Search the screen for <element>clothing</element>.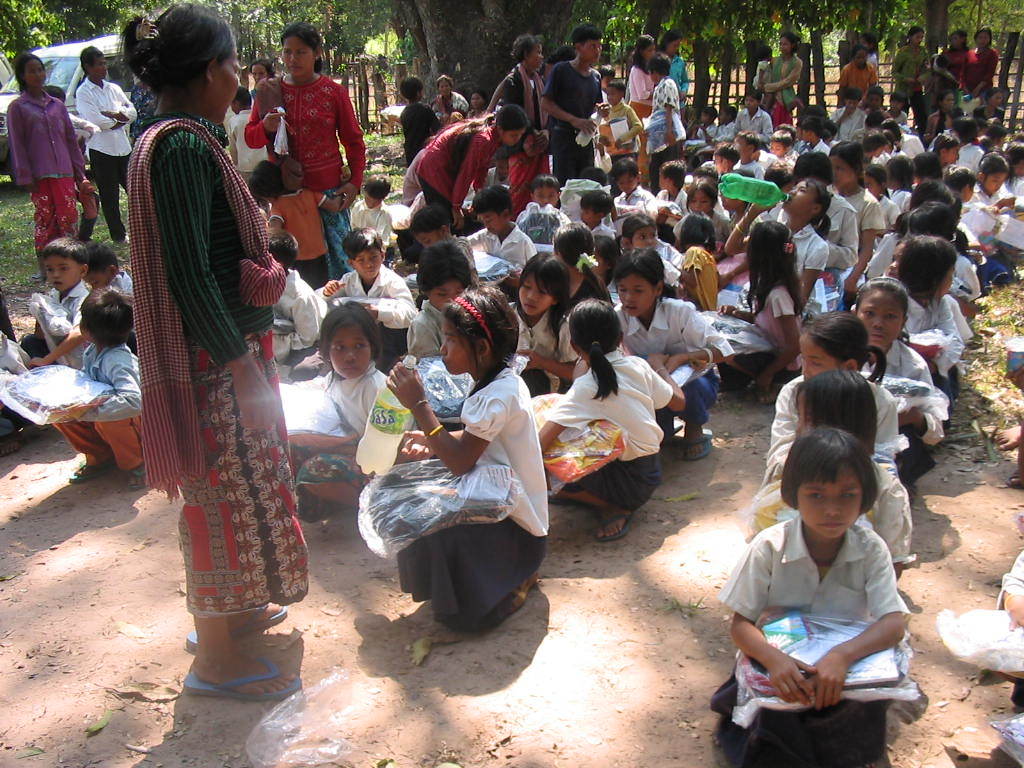
Found at <bbox>135, 111, 309, 616</bbox>.
